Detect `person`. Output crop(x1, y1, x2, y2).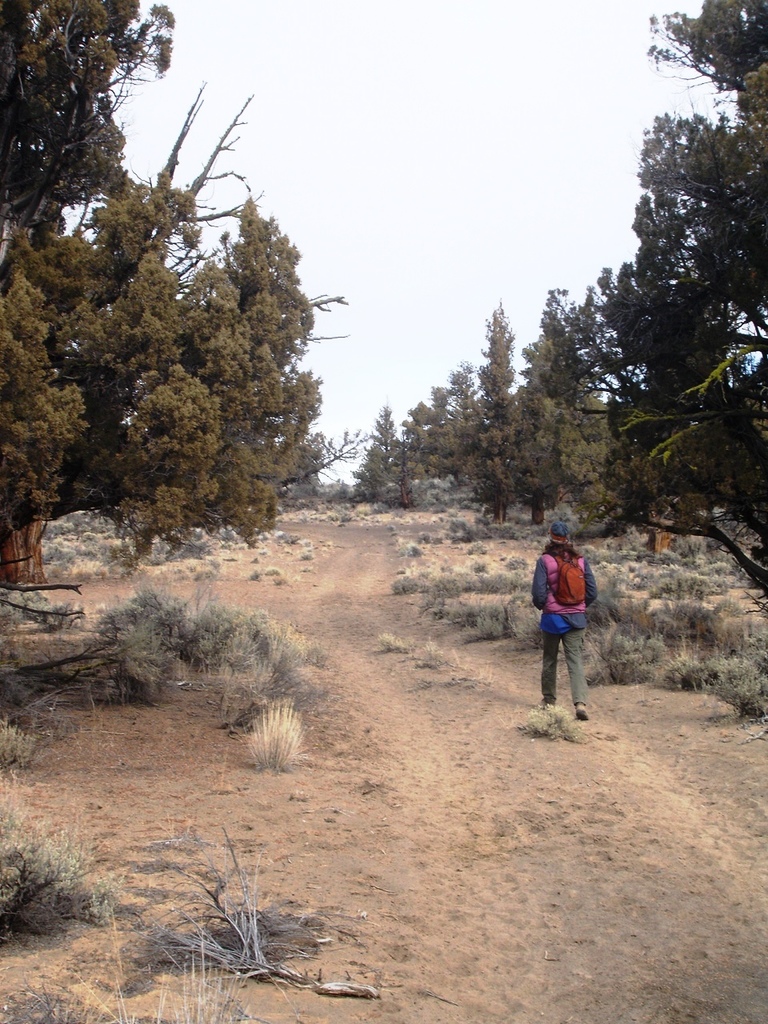
crop(538, 507, 613, 725).
